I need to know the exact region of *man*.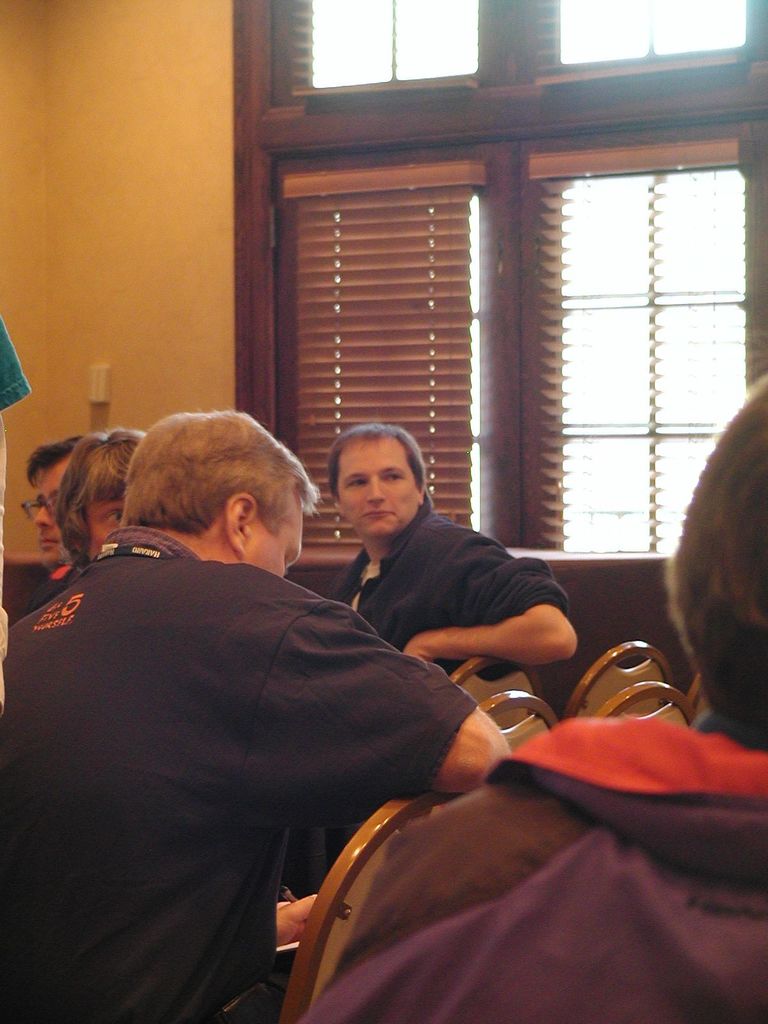
Region: bbox=[0, 394, 509, 1023].
